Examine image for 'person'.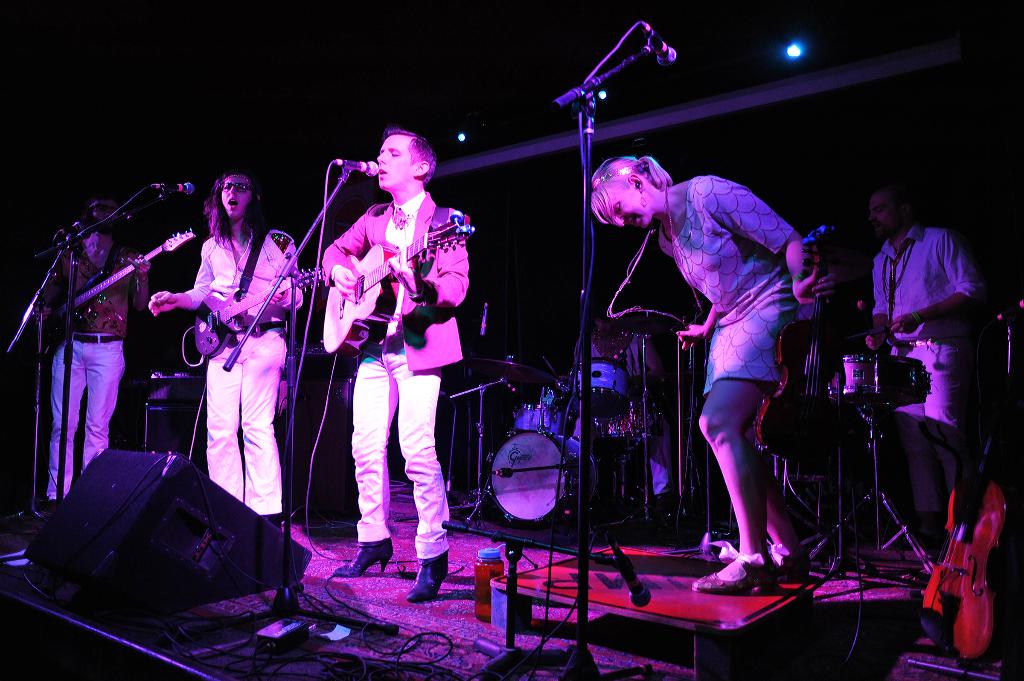
Examination result: pyautogui.locateOnScreen(34, 213, 150, 517).
